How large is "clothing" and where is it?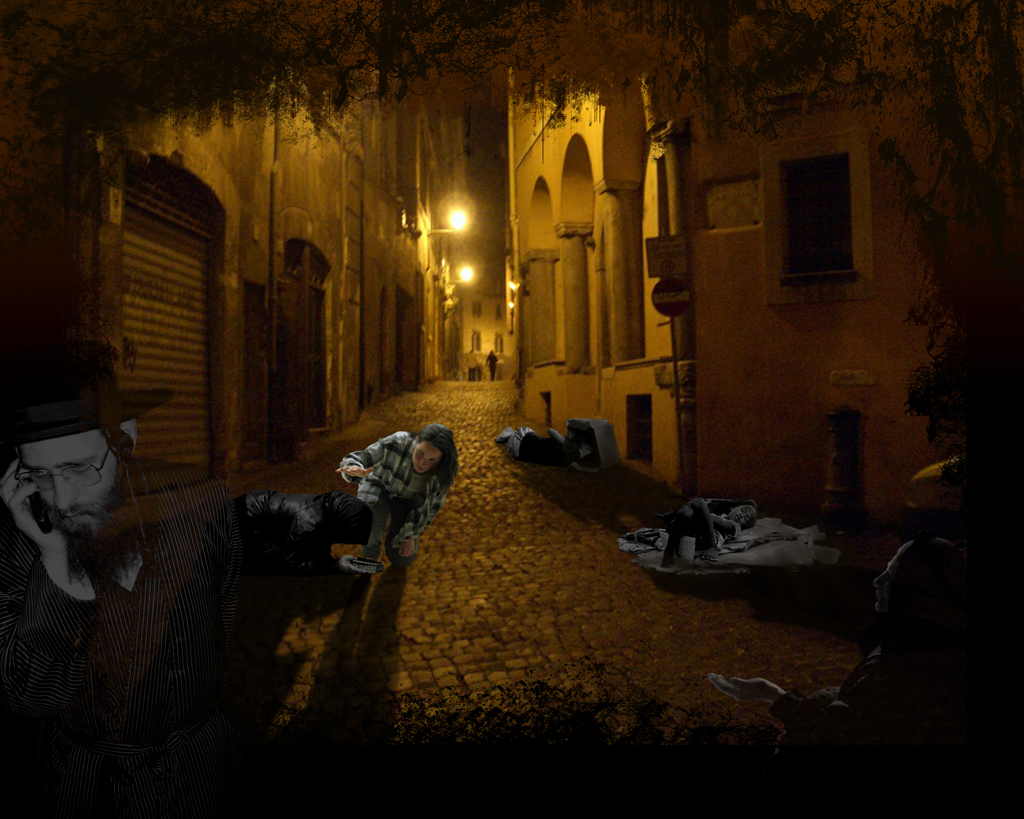
Bounding box: (317, 433, 445, 548).
